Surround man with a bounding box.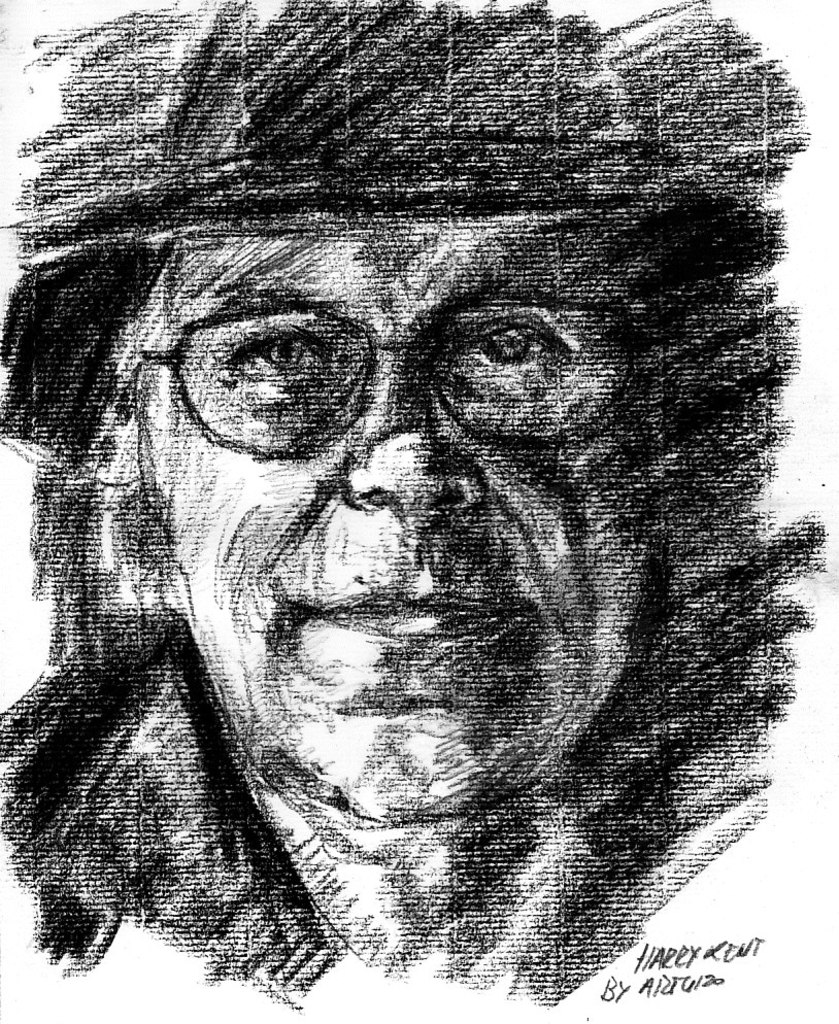
0/19/838/1009.
